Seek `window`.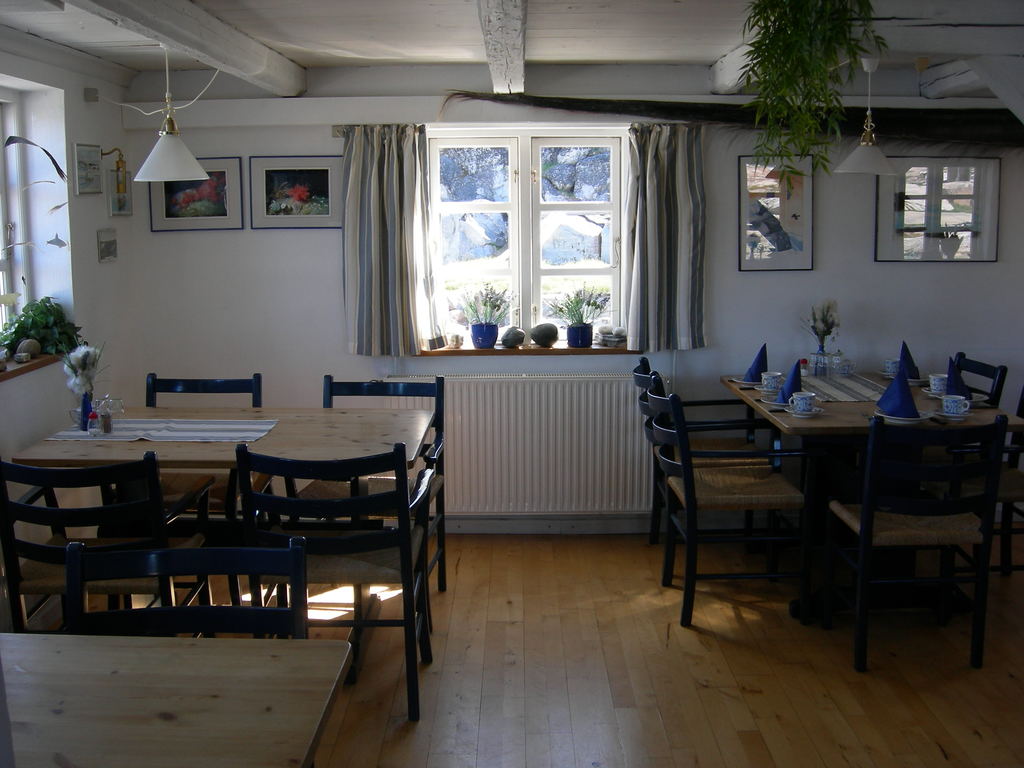
[left=0, top=95, right=15, bottom=348].
